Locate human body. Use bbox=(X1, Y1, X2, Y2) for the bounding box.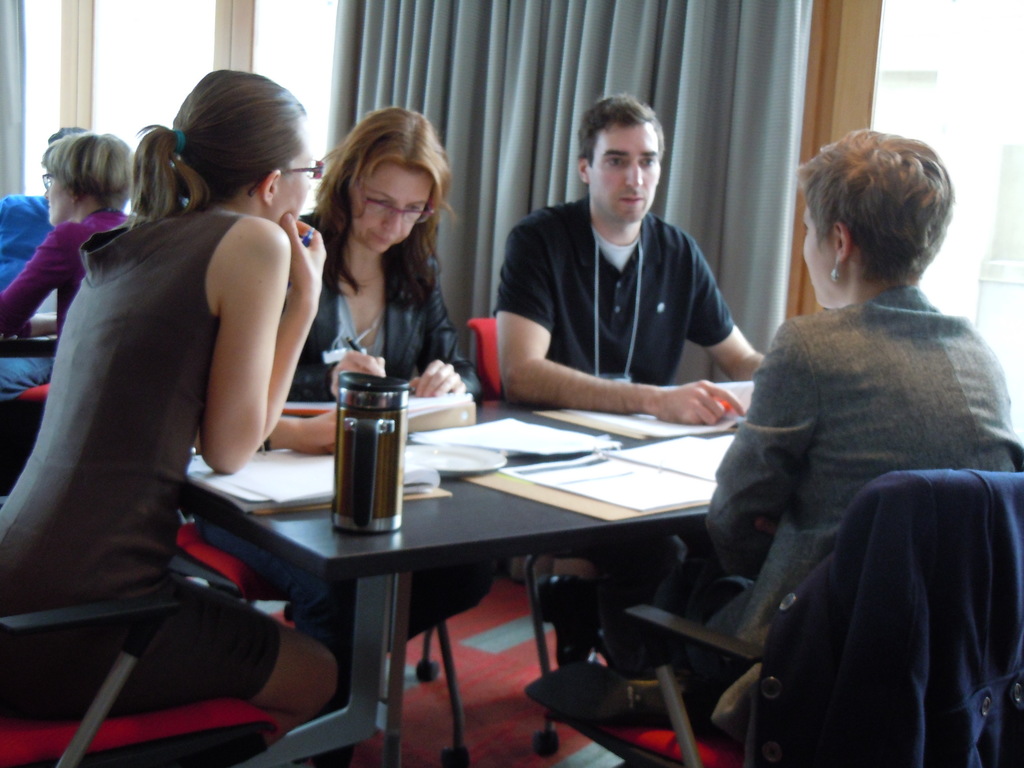
bbox=(294, 100, 468, 699).
